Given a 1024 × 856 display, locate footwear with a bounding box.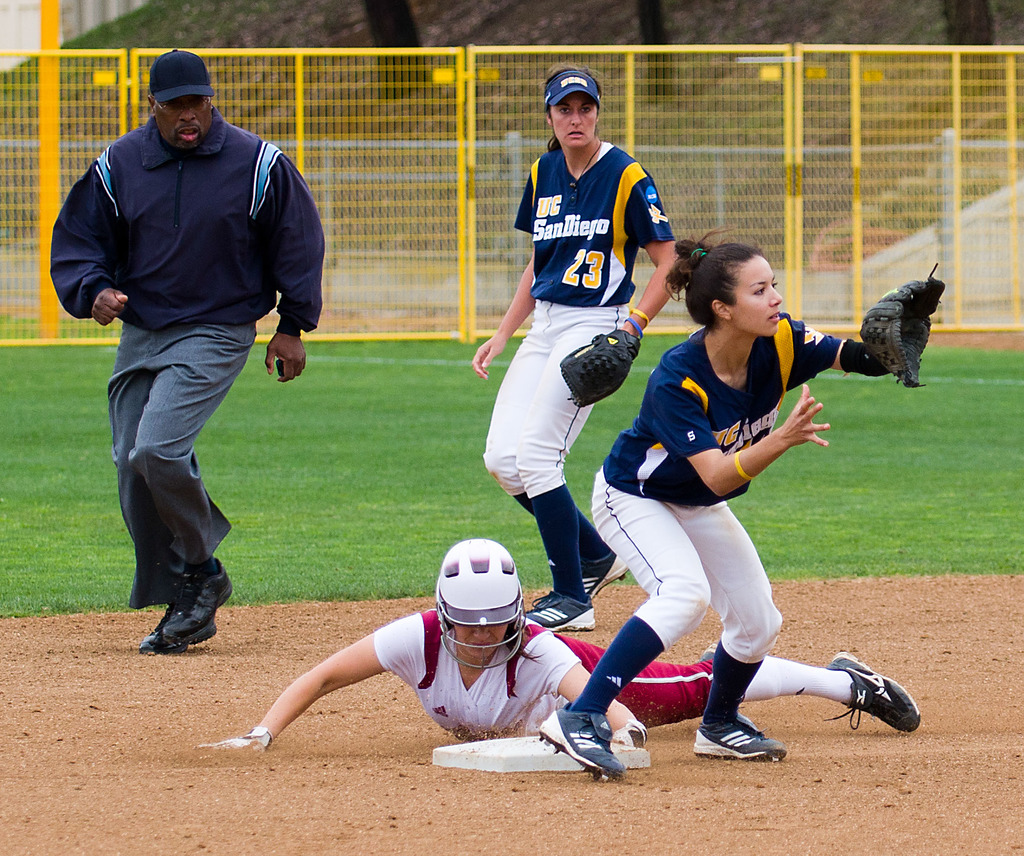
Located: [526,582,595,633].
